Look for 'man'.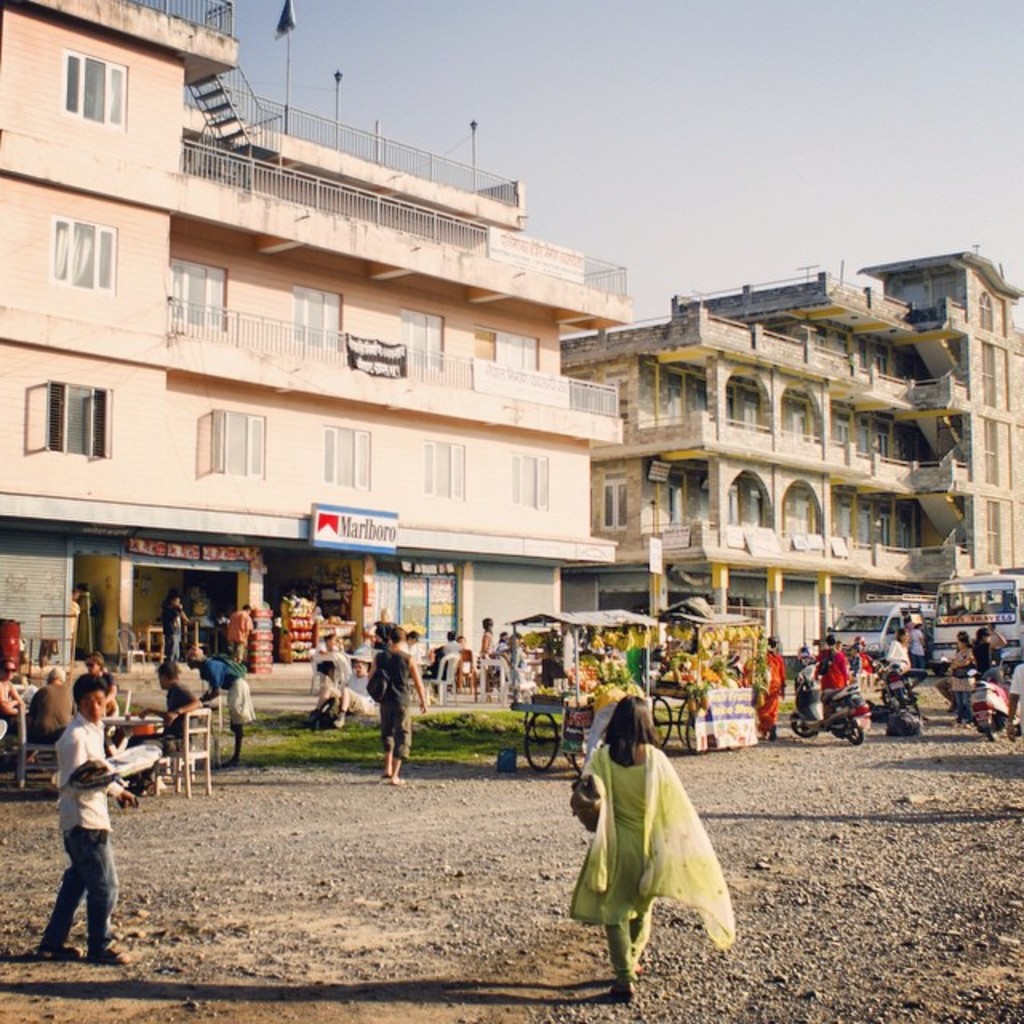
Found: box(139, 653, 205, 765).
